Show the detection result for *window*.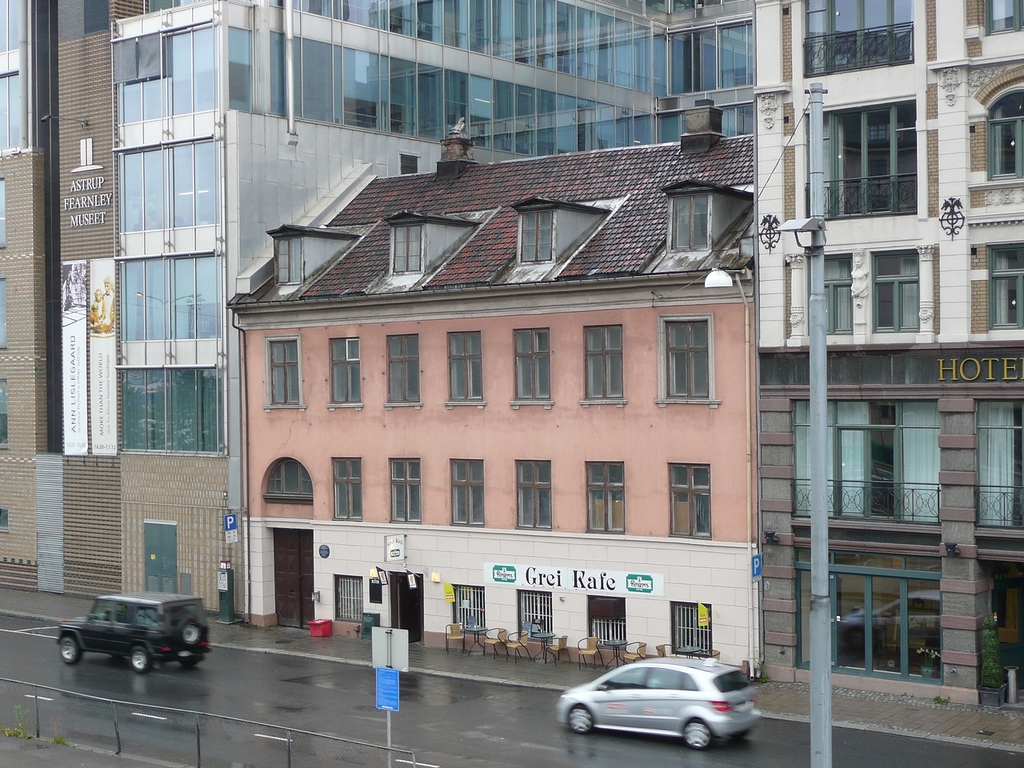
detection(986, 243, 1023, 330).
